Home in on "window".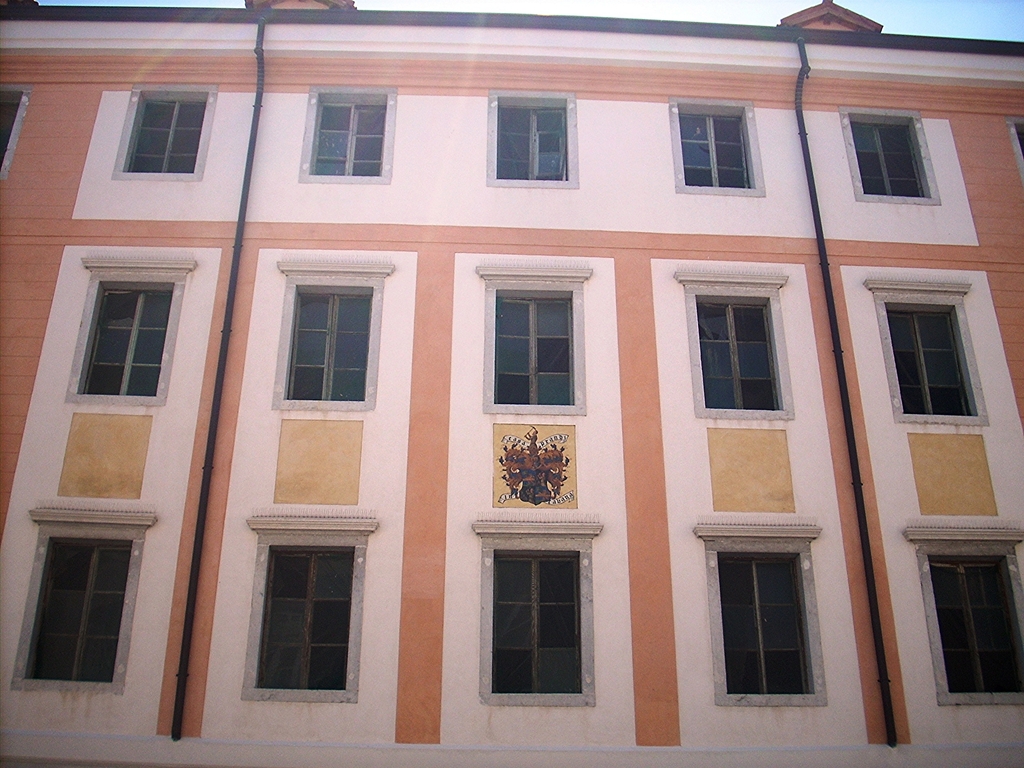
Homed in at left=55, top=254, right=198, bottom=407.
